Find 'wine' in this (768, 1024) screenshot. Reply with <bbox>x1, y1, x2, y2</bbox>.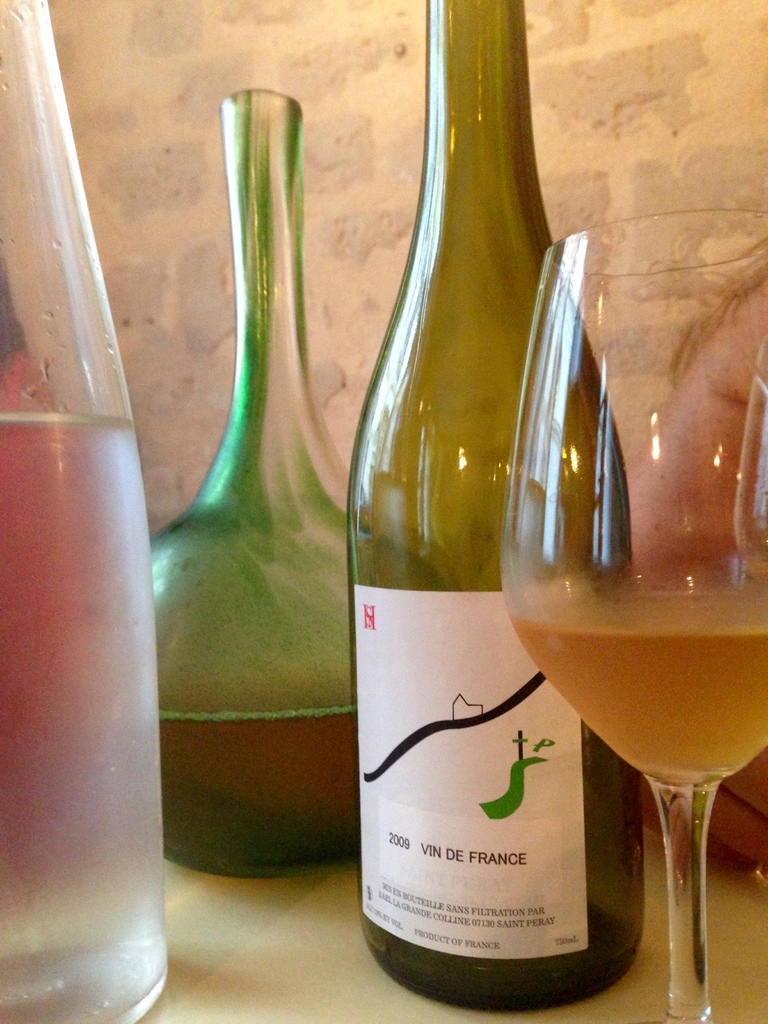
<bbox>338, 20, 620, 991</bbox>.
